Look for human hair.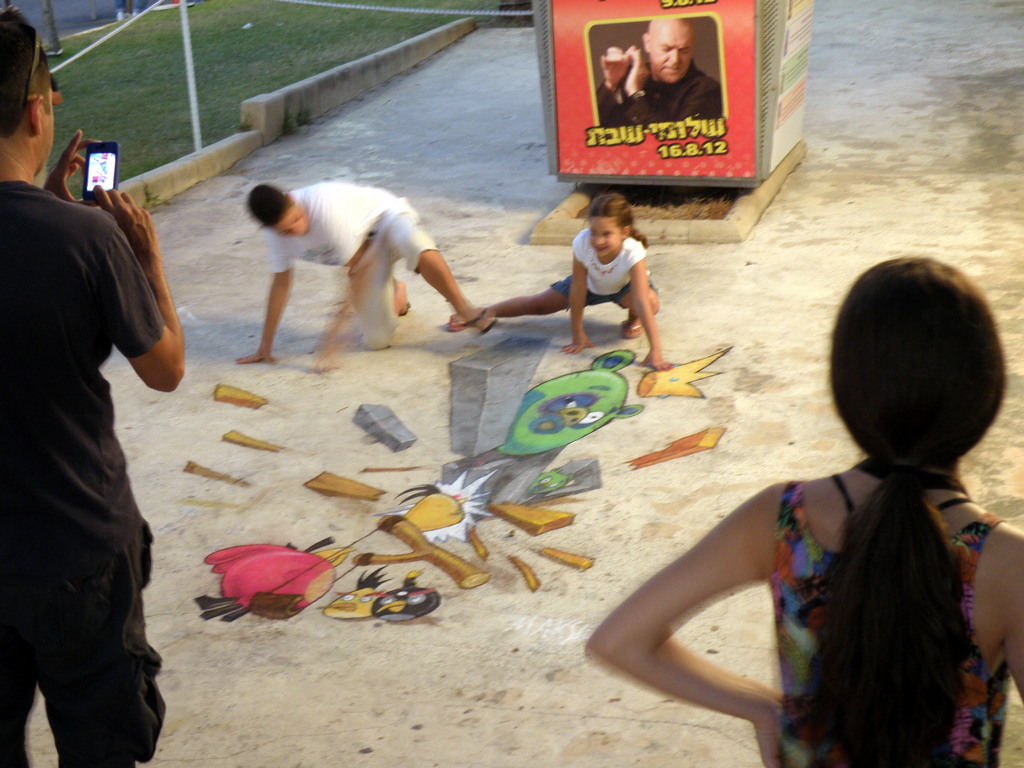
Found: l=587, t=192, r=650, b=246.
